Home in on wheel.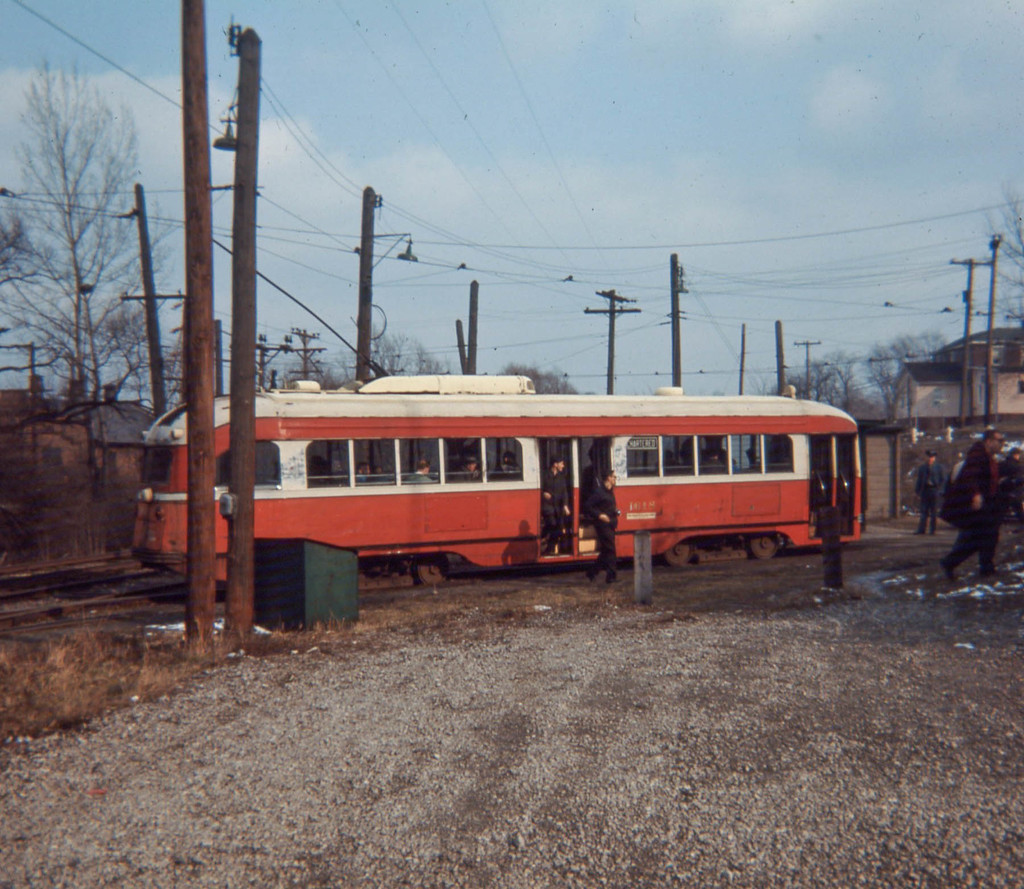
Homed in at left=666, top=541, right=694, bottom=565.
